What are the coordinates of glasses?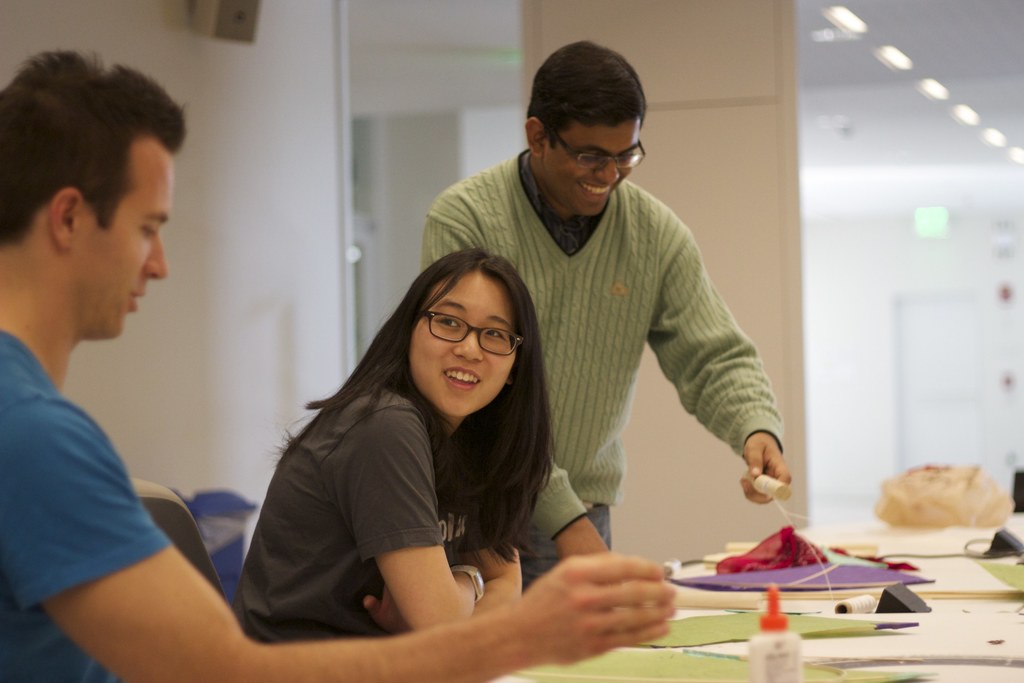
553 136 649 173.
